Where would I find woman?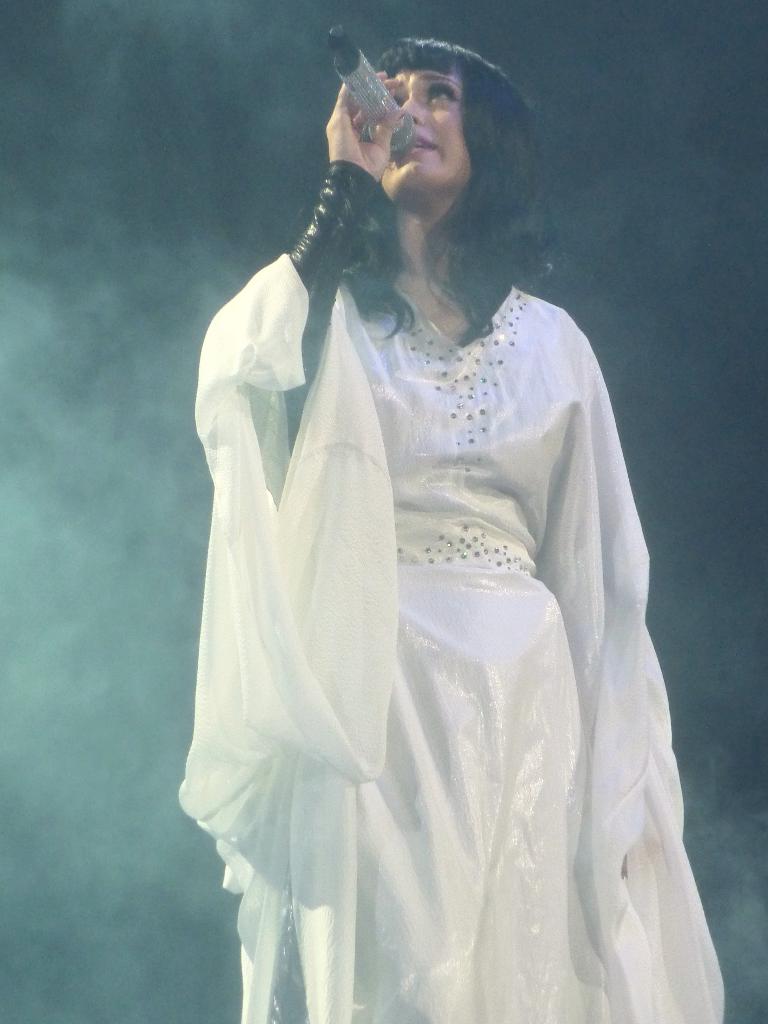
At rect(166, 33, 691, 1009).
